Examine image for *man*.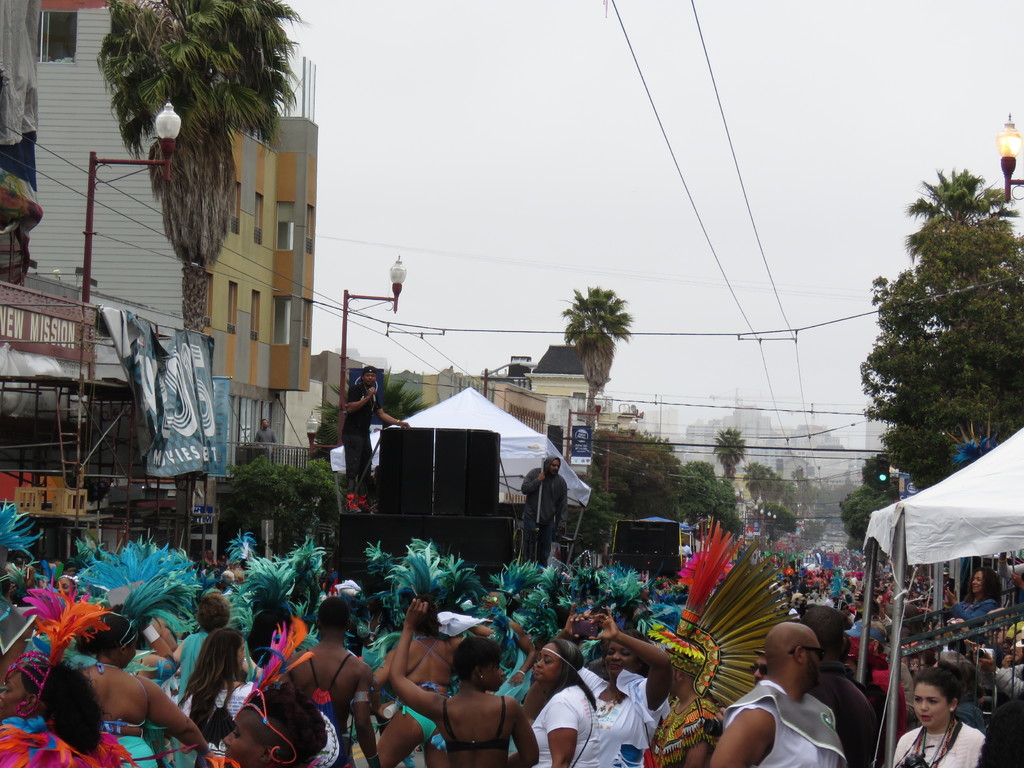
Examination result: pyautogui.locateOnScreen(963, 620, 1023, 659).
